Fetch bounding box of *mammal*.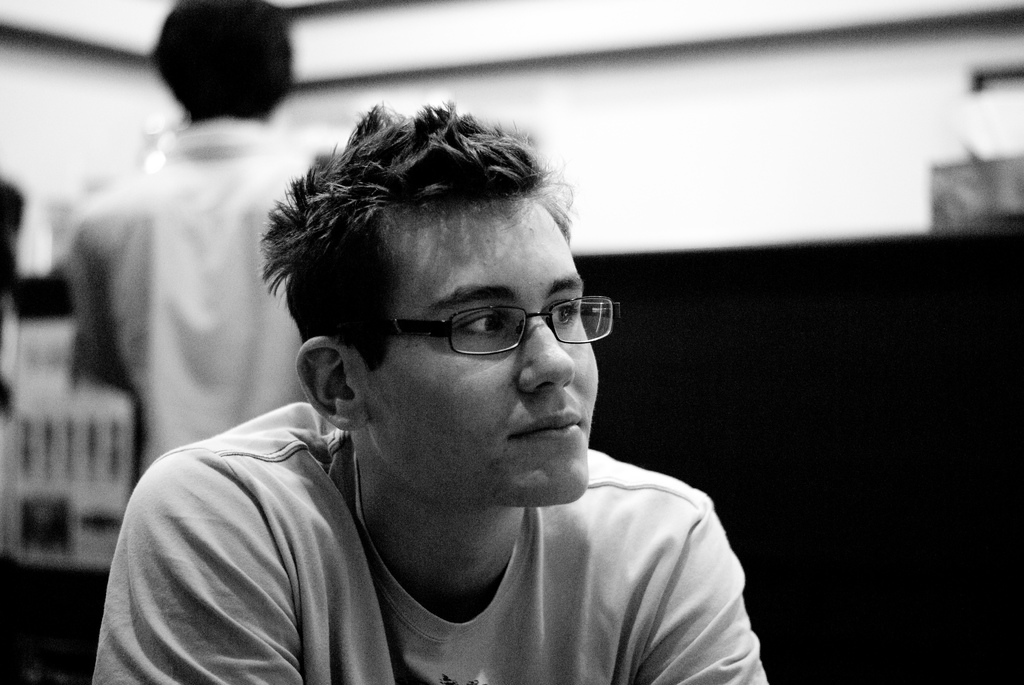
Bbox: select_region(41, 109, 826, 684).
